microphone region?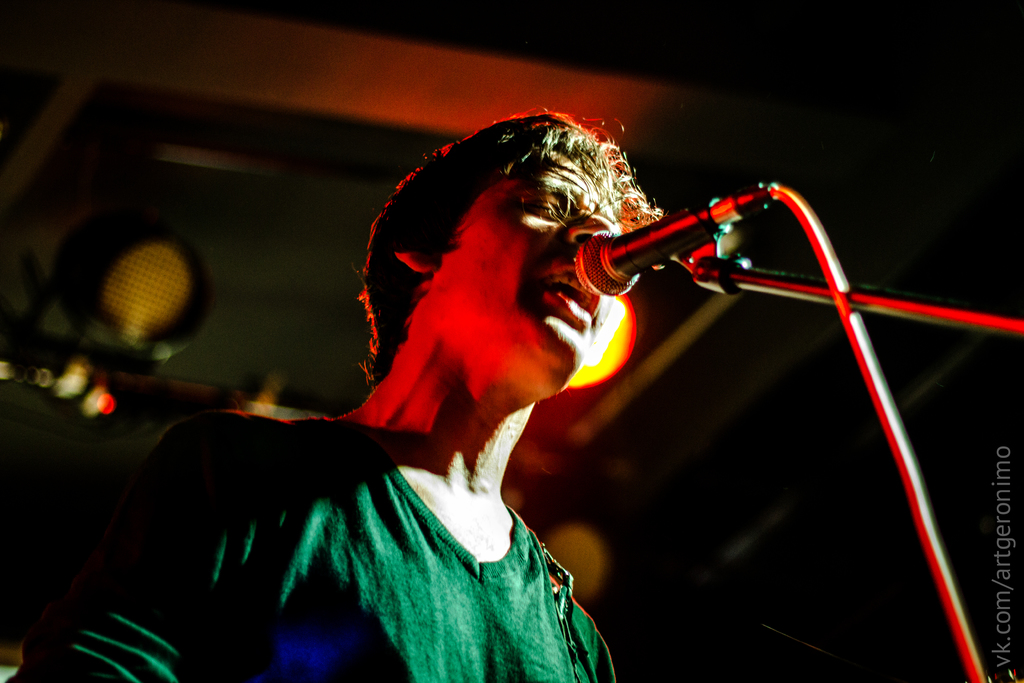
bbox=(554, 185, 817, 292)
